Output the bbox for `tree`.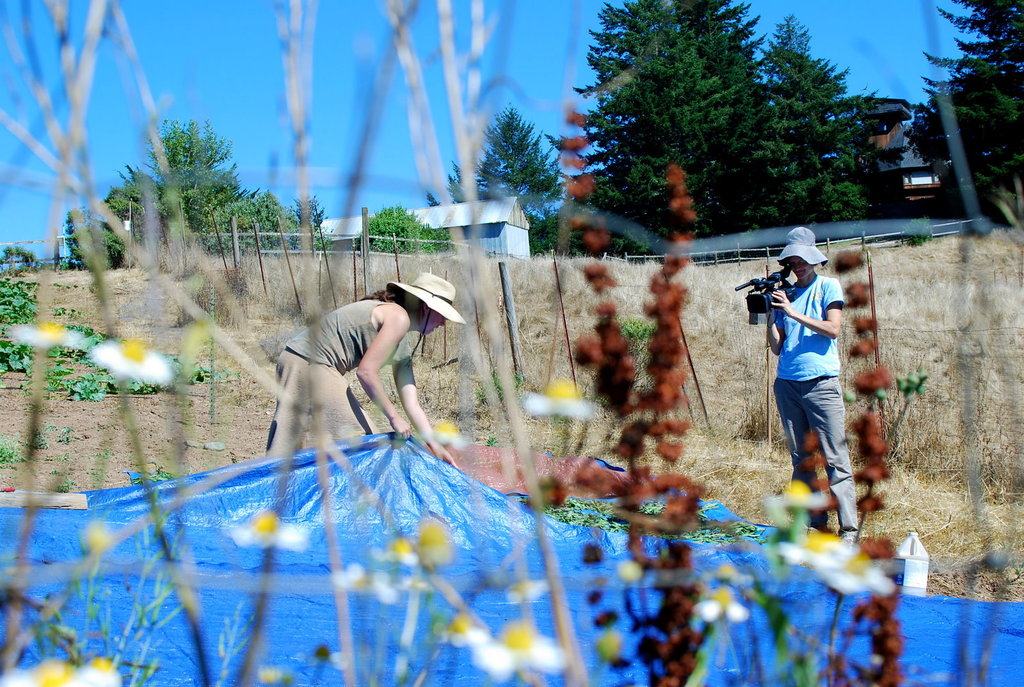
(left=426, top=106, right=588, bottom=257).
